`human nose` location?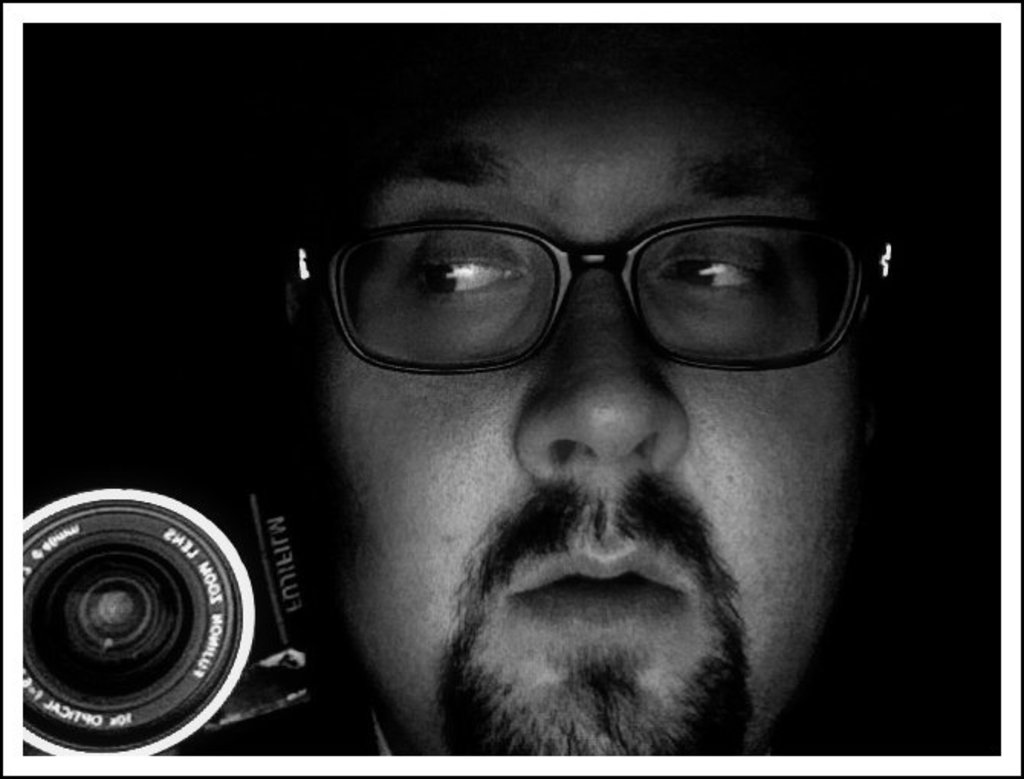
Rect(515, 280, 685, 477)
